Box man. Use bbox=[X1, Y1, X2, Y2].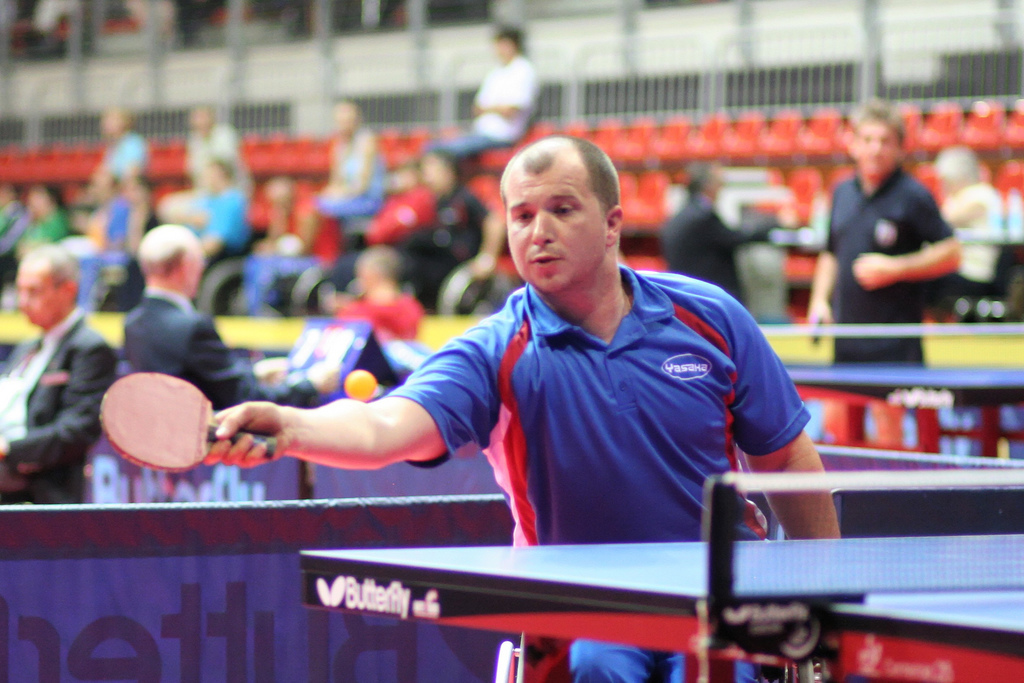
bbox=[803, 102, 964, 365].
